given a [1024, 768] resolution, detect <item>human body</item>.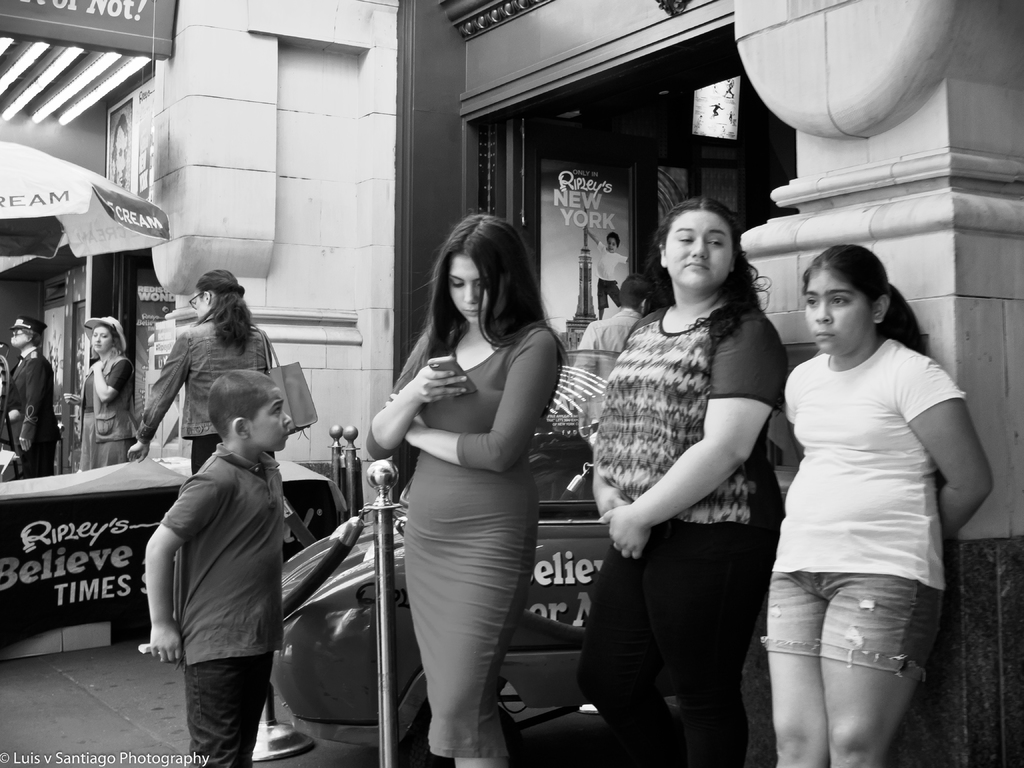
rect(586, 229, 628, 320).
